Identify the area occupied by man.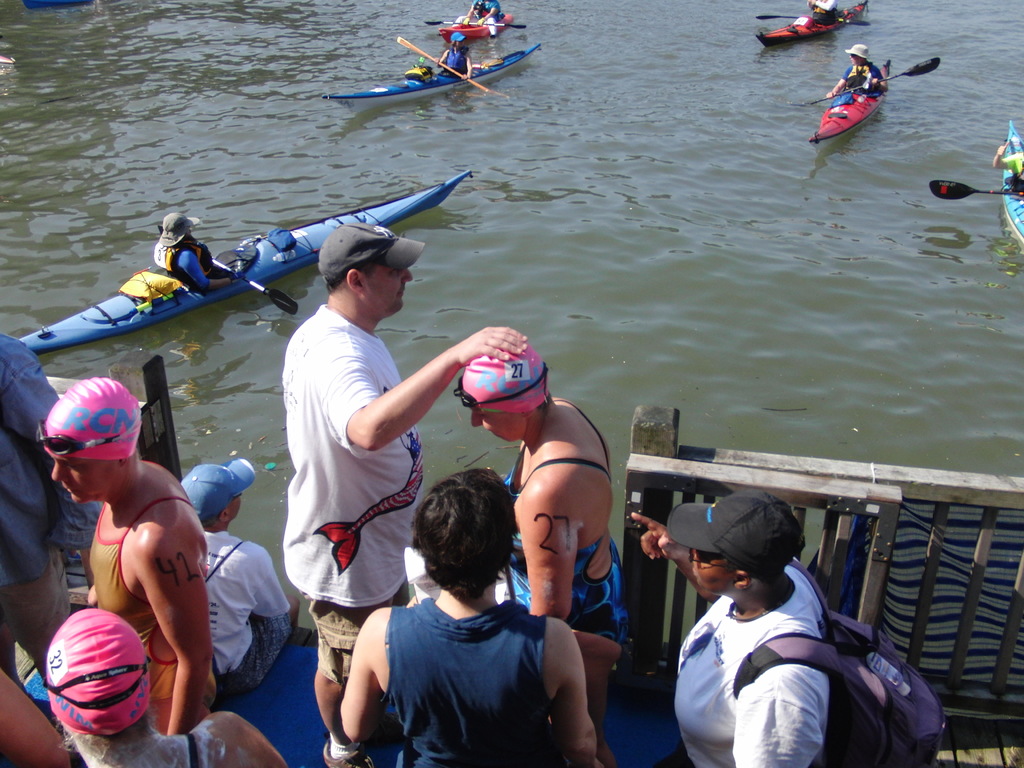
Area: rect(460, 0, 508, 39).
